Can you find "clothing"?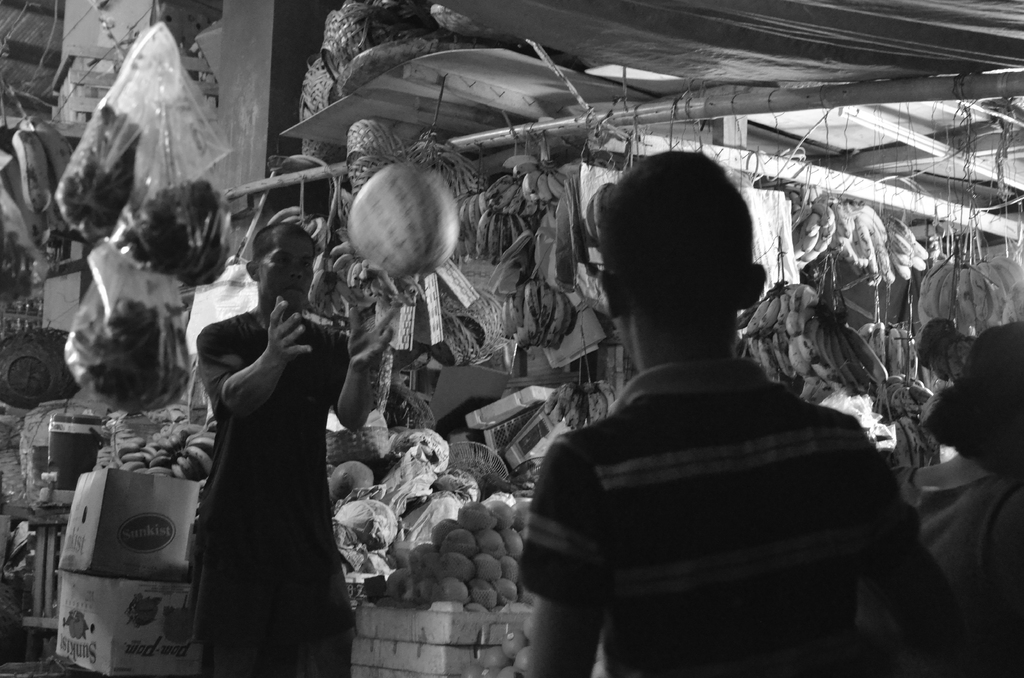
Yes, bounding box: {"left": 513, "top": 364, "right": 925, "bottom": 677}.
